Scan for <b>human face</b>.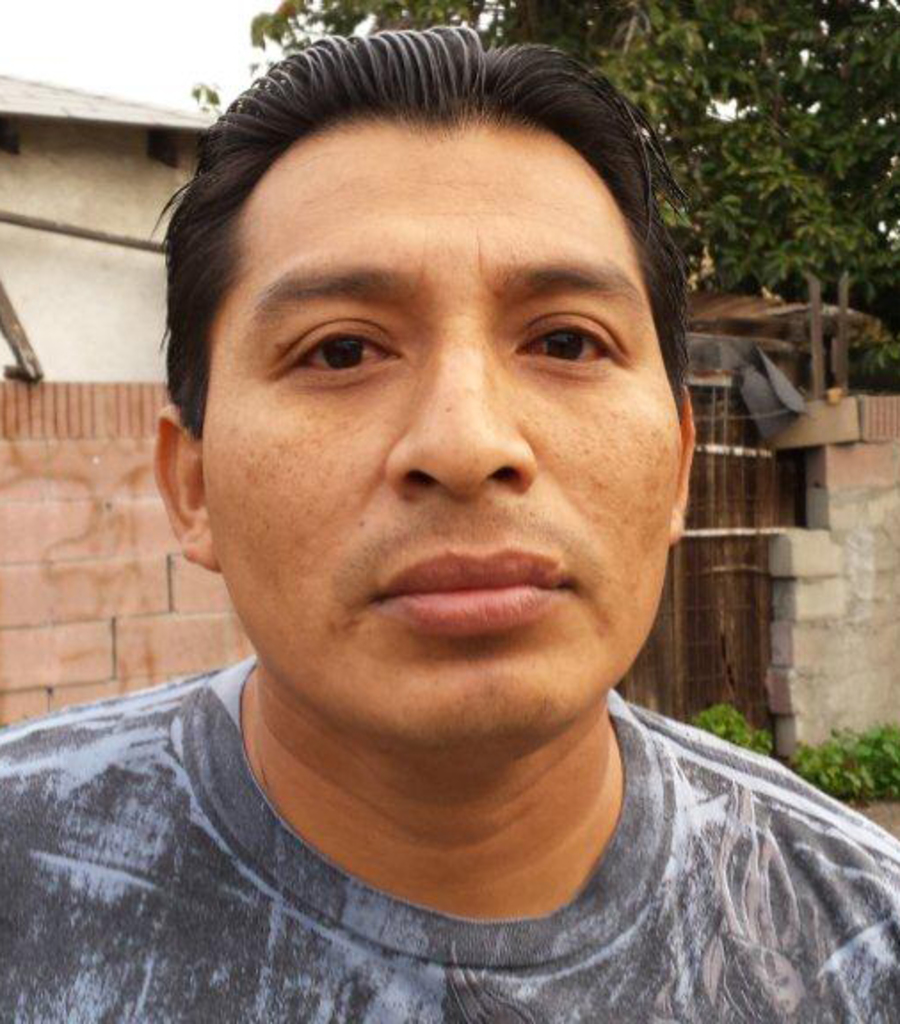
Scan result: {"left": 201, "top": 112, "right": 681, "bottom": 740}.
